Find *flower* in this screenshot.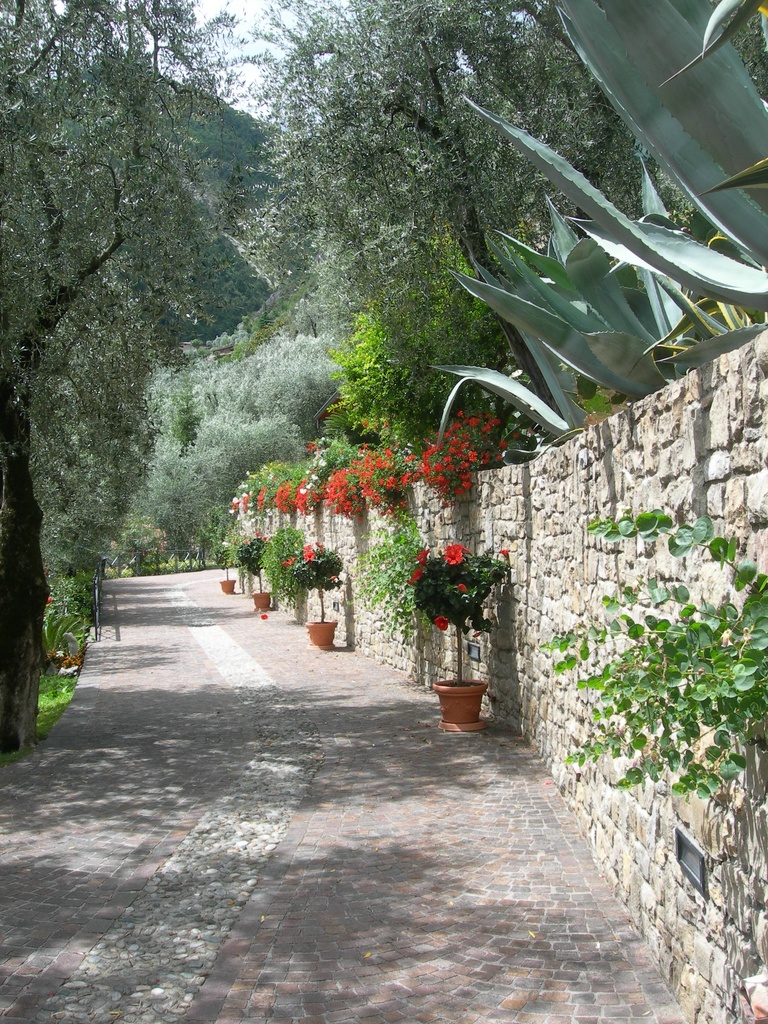
The bounding box for *flower* is (254,532,261,537).
